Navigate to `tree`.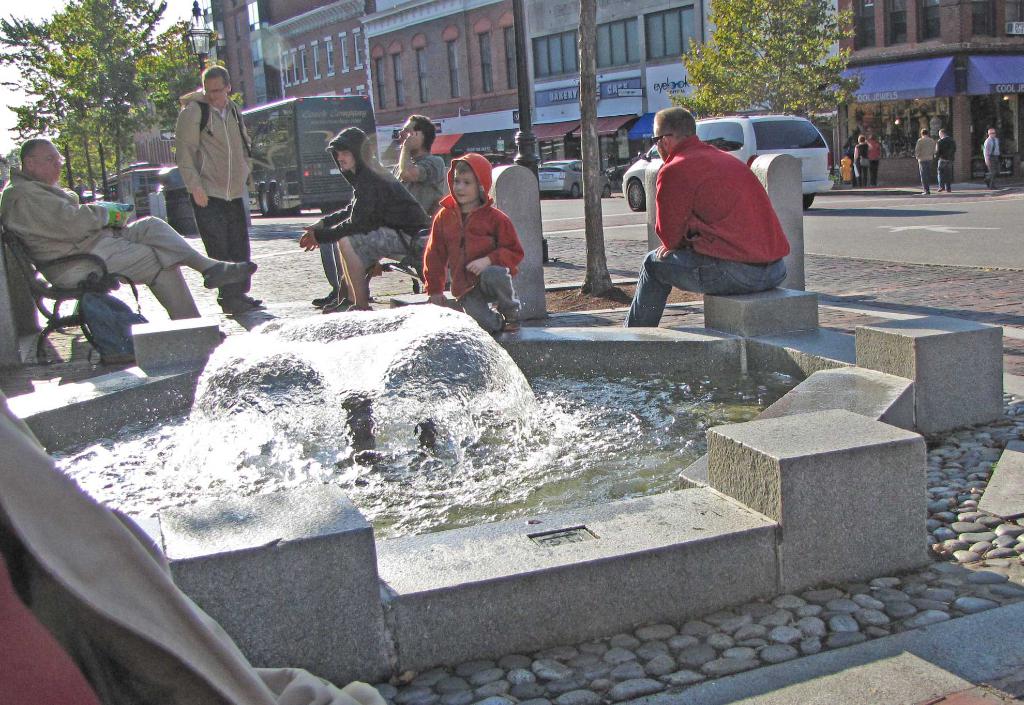
Navigation target: rect(0, 0, 187, 204).
